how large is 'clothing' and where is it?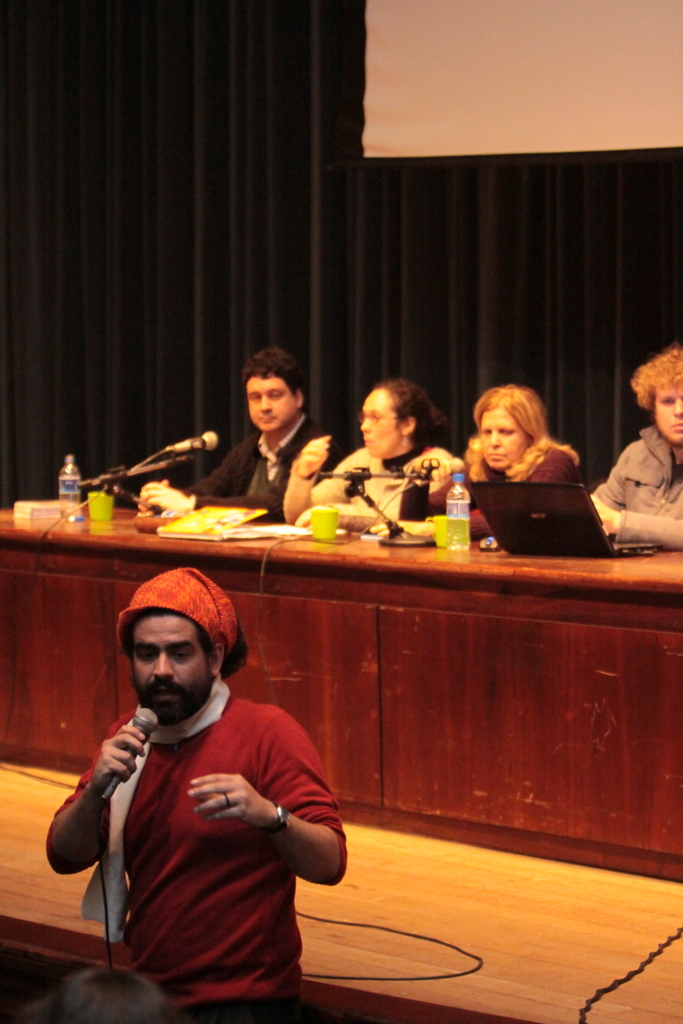
Bounding box: (x1=305, y1=445, x2=452, y2=521).
